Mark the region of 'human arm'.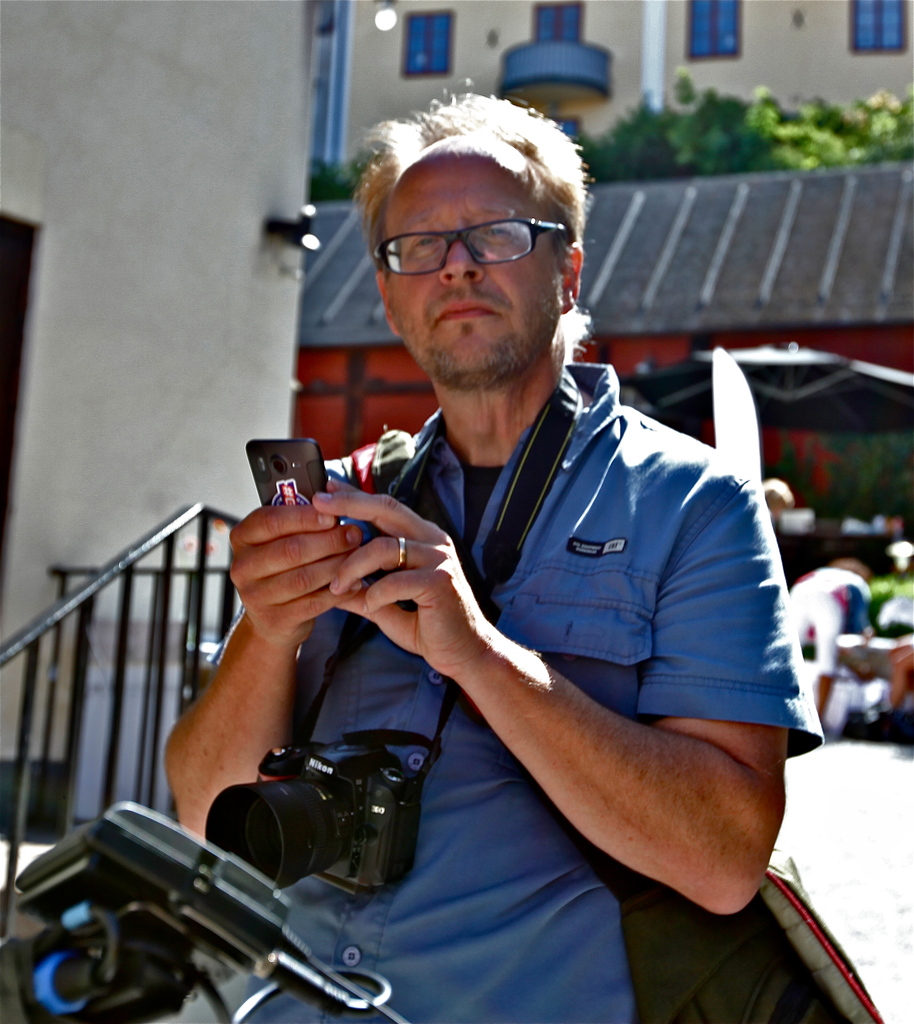
Region: {"left": 161, "top": 438, "right": 354, "bottom": 858}.
